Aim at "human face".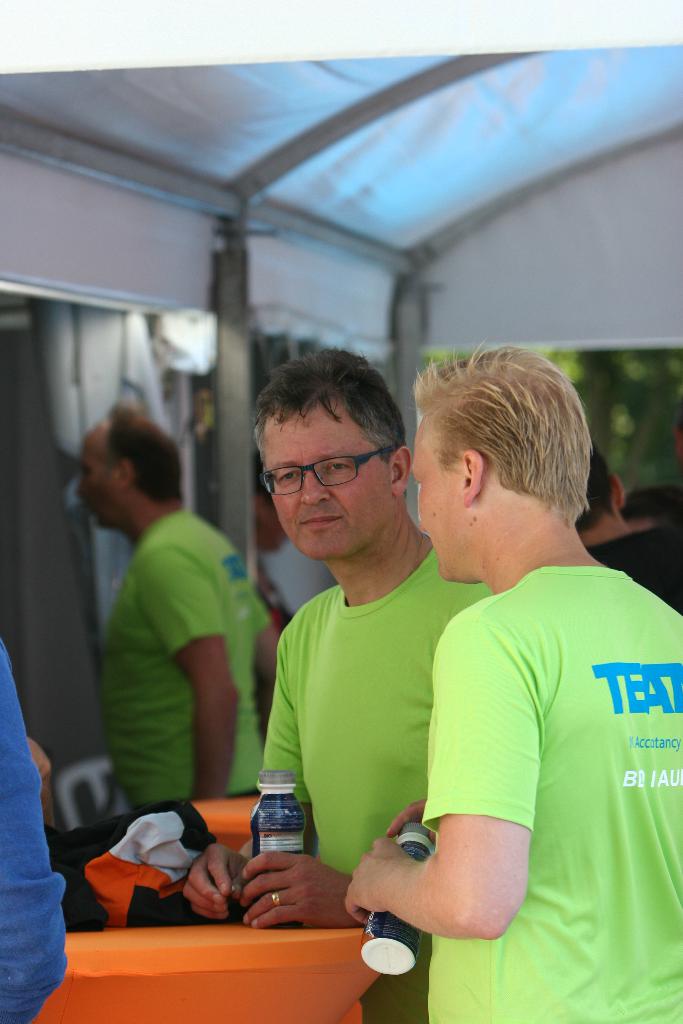
Aimed at 81,431,122,533.
